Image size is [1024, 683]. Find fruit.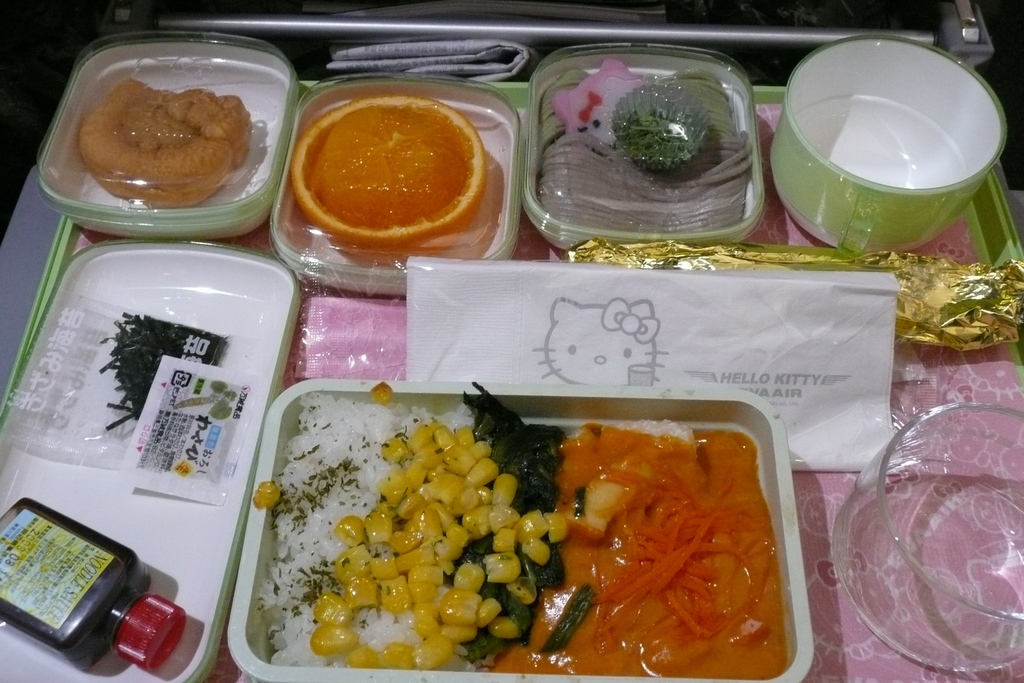
[290,94,486,246].
